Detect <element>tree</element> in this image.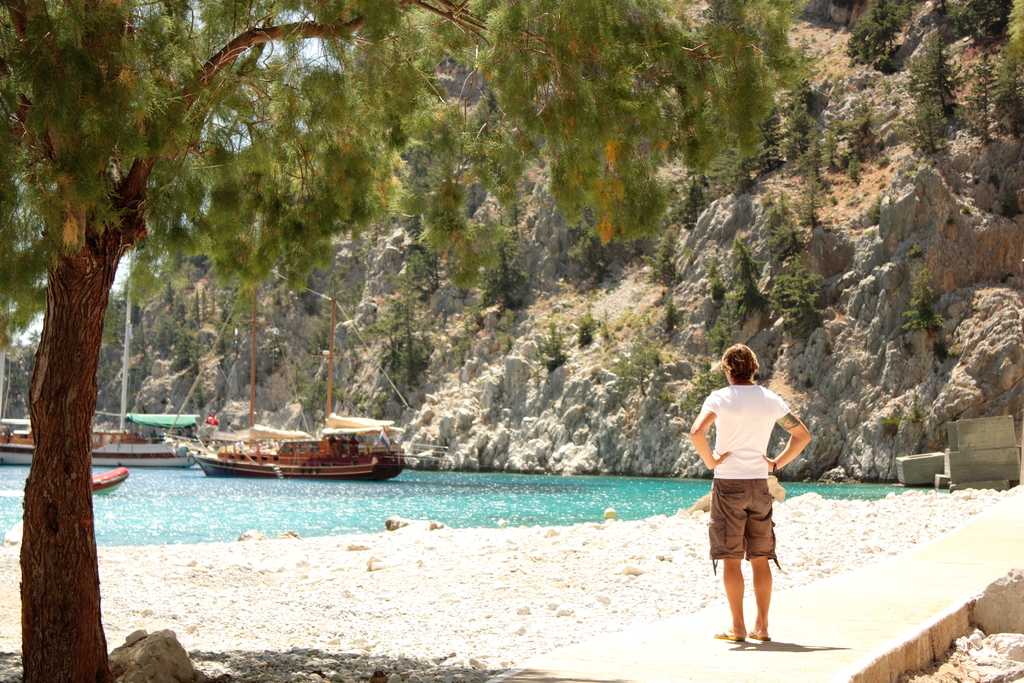
Detection: detection(577, 299, 599, 325).
